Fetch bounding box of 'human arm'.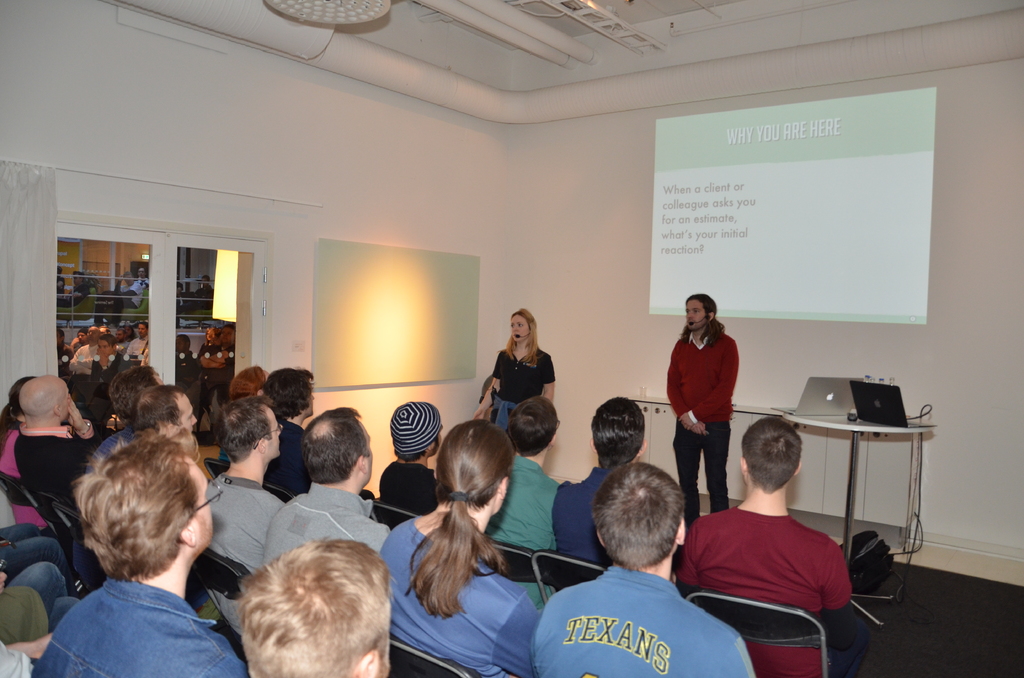
Bbox: (77,357,95,368).
